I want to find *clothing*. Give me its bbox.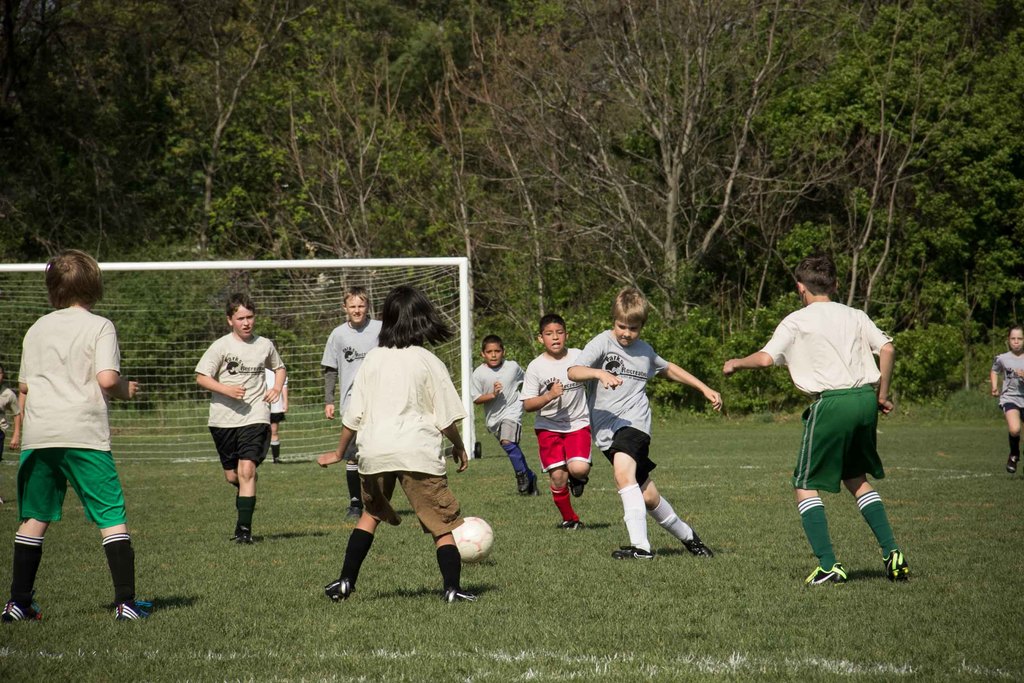
bbox=(566, 329, 668, 477).
